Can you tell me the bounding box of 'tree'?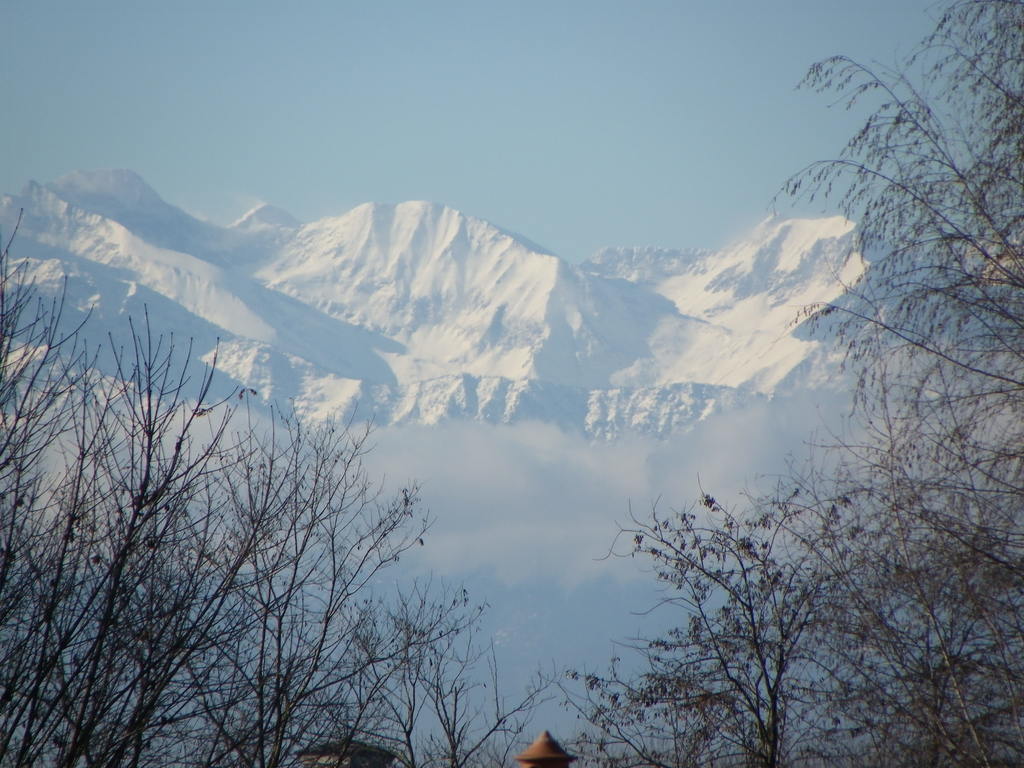
pyautogui.locateOnScreen(25, 269, 456, 753).
